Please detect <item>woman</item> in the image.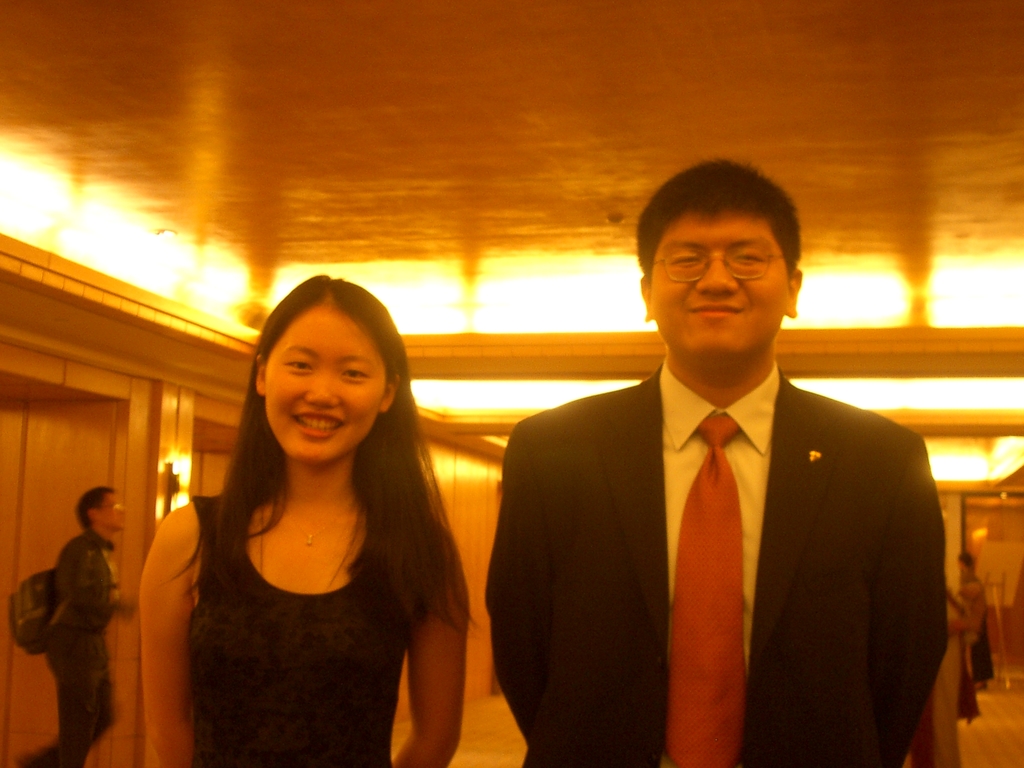
[left=140, top=271, right=476, bottom=767].
